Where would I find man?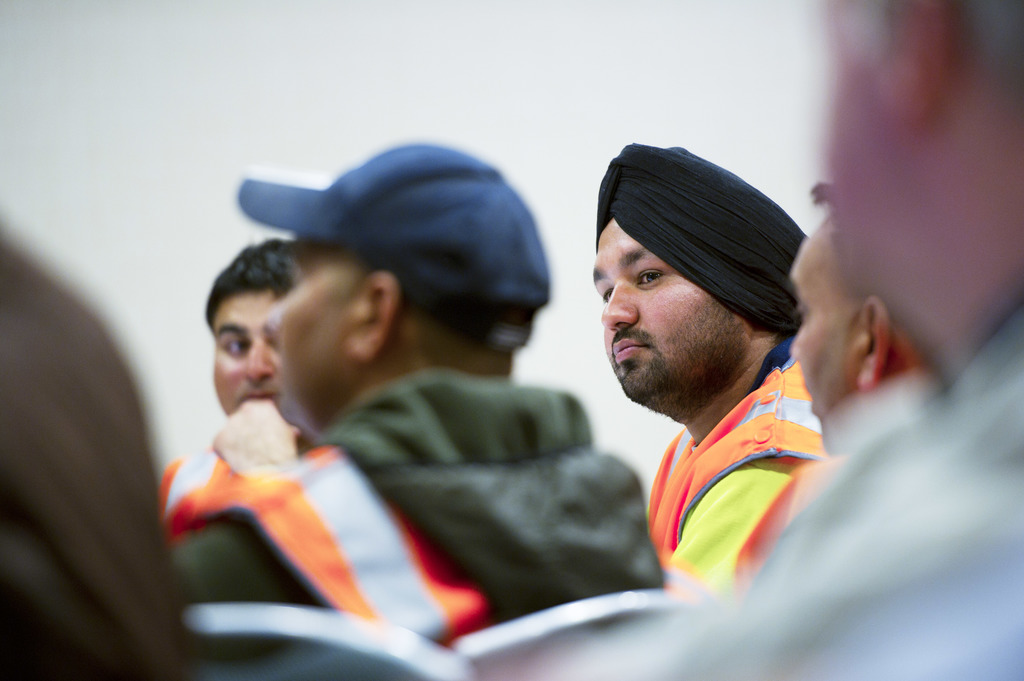
At 0 237 199 680.
